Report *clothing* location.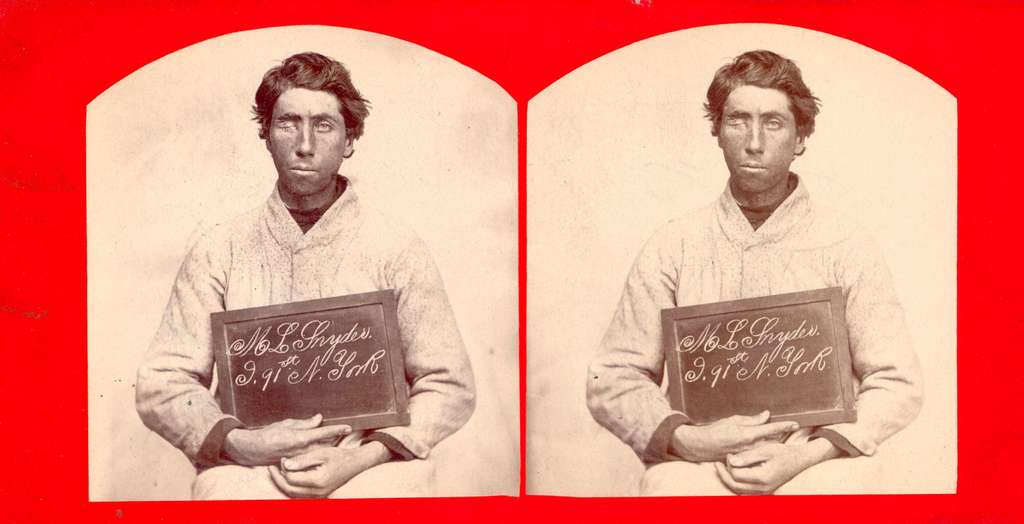
Report: <box>586,173,914,496</box>.
